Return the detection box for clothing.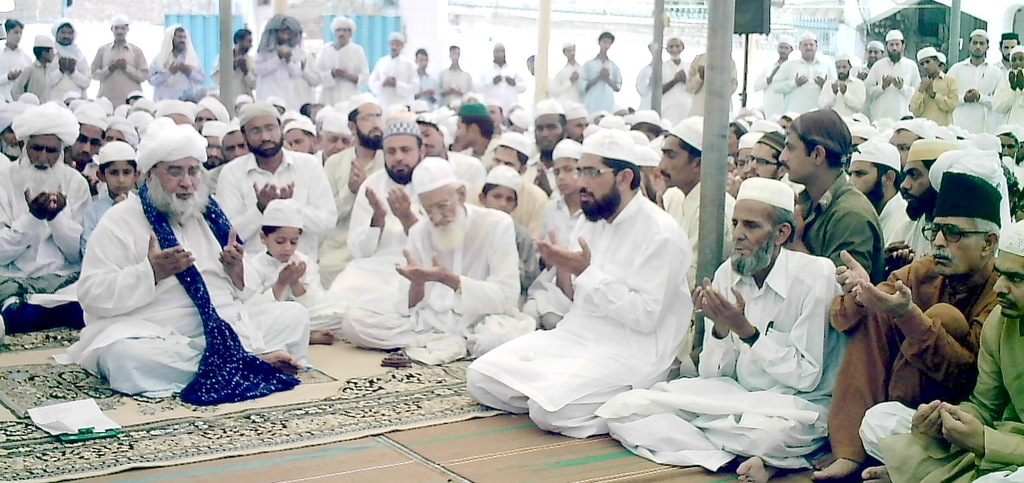
region(253, 248, 350, 337).
